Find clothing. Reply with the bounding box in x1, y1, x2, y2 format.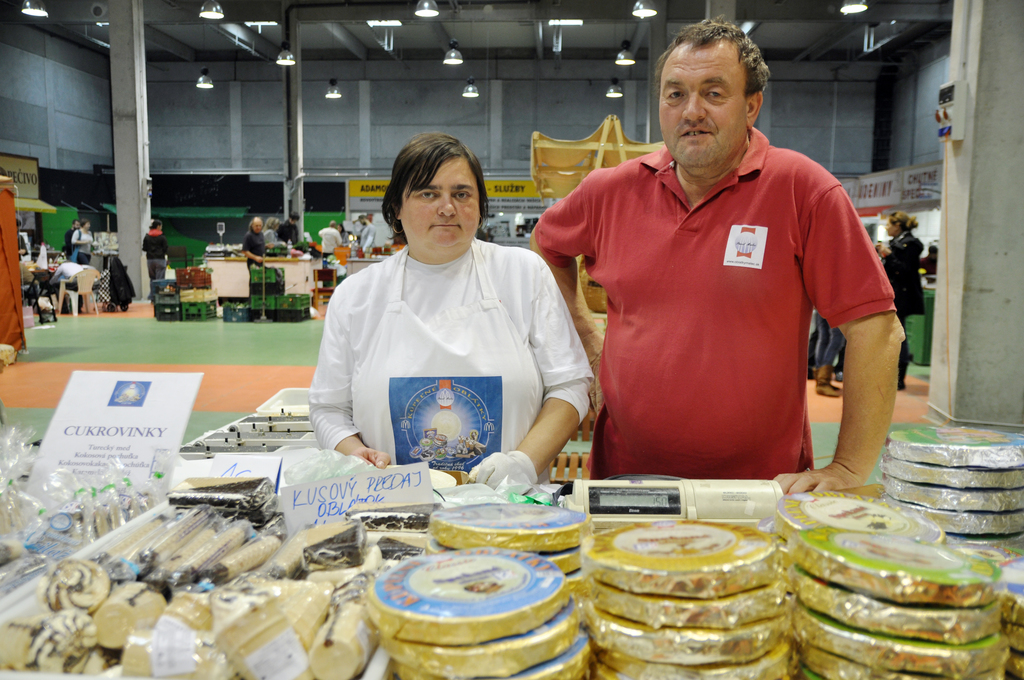
315, 234, 598, 482.
